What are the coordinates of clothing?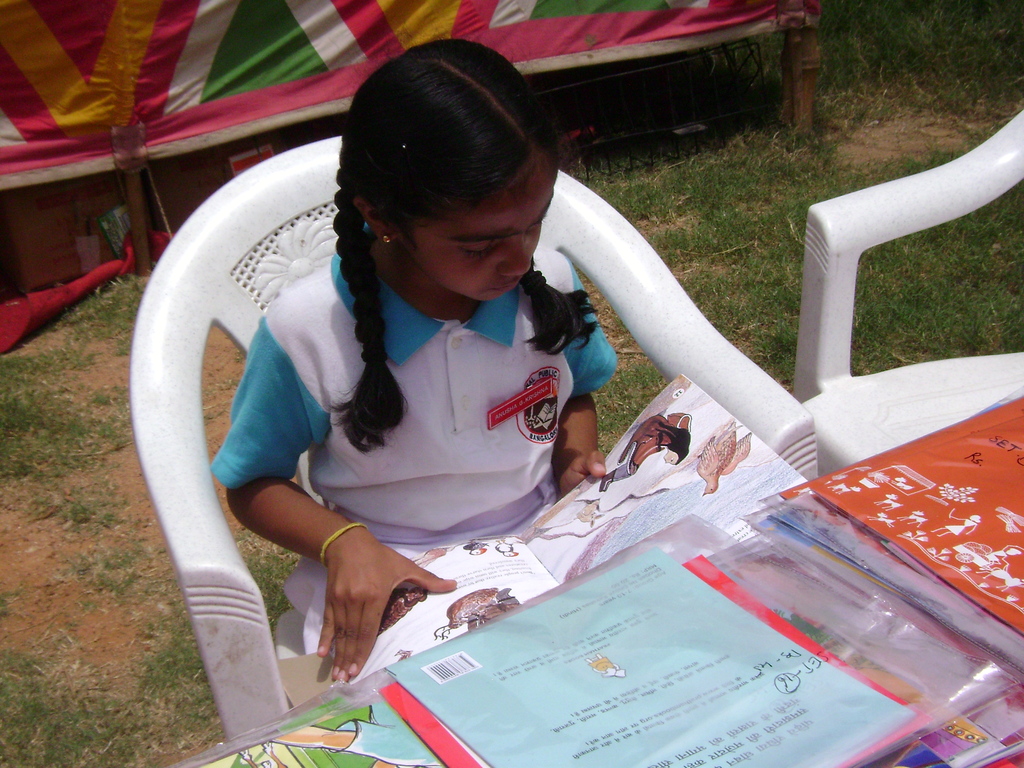
l=198, t=168, r=646, b=613.
